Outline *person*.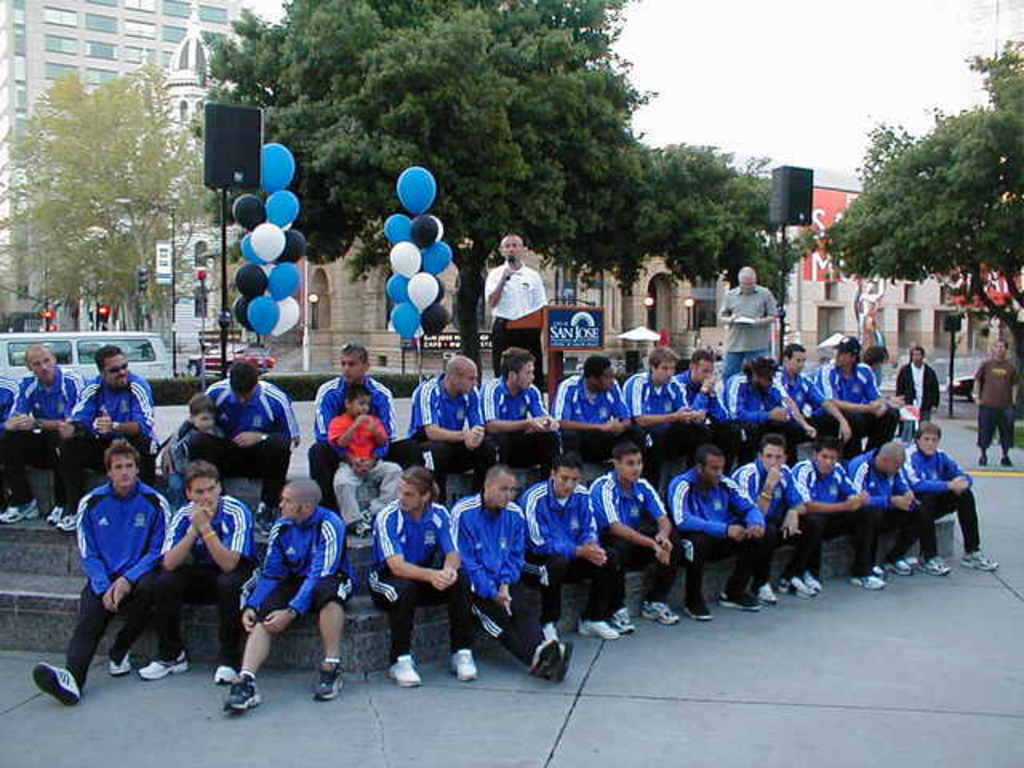
Outline: (x1=723, y1=355, x2=802, y2=461).
